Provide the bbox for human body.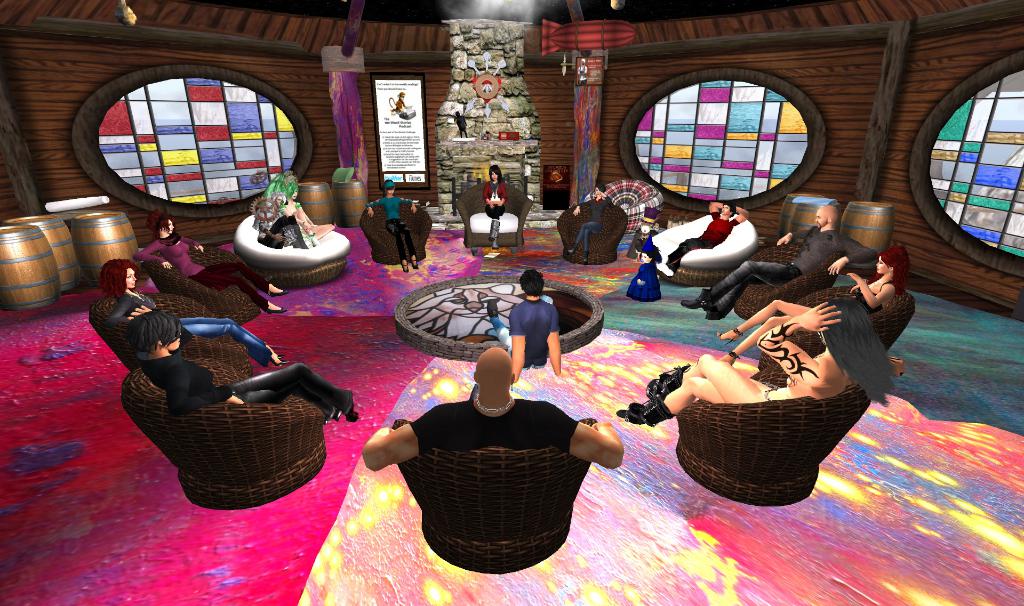
select_region(621, 302, 850, 431).
